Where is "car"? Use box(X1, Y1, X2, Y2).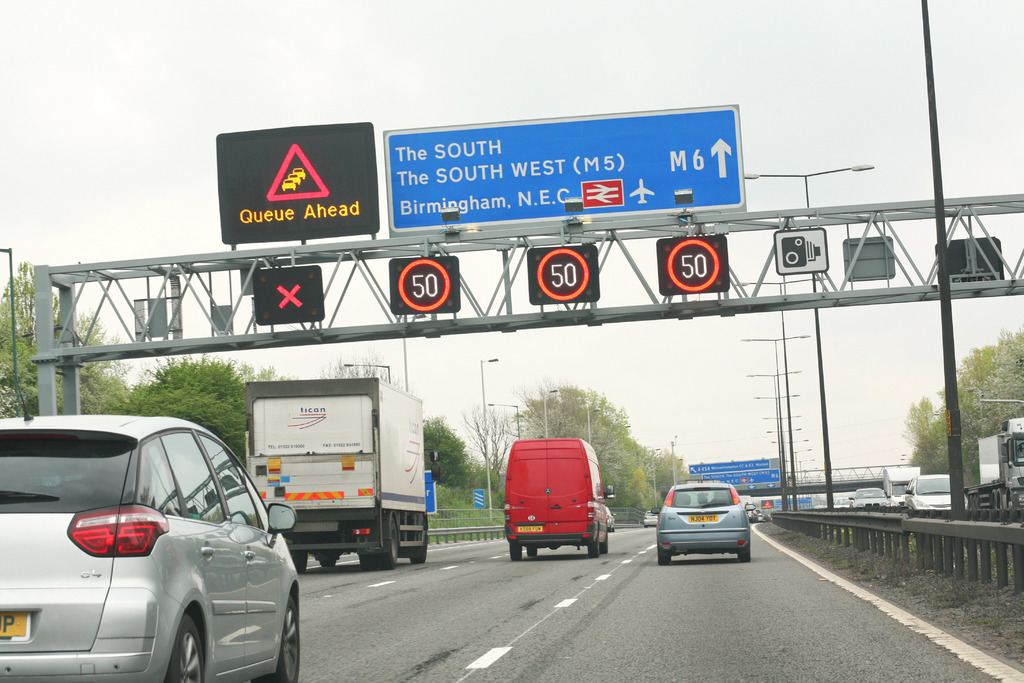
box(748, 512, 754, 523).
